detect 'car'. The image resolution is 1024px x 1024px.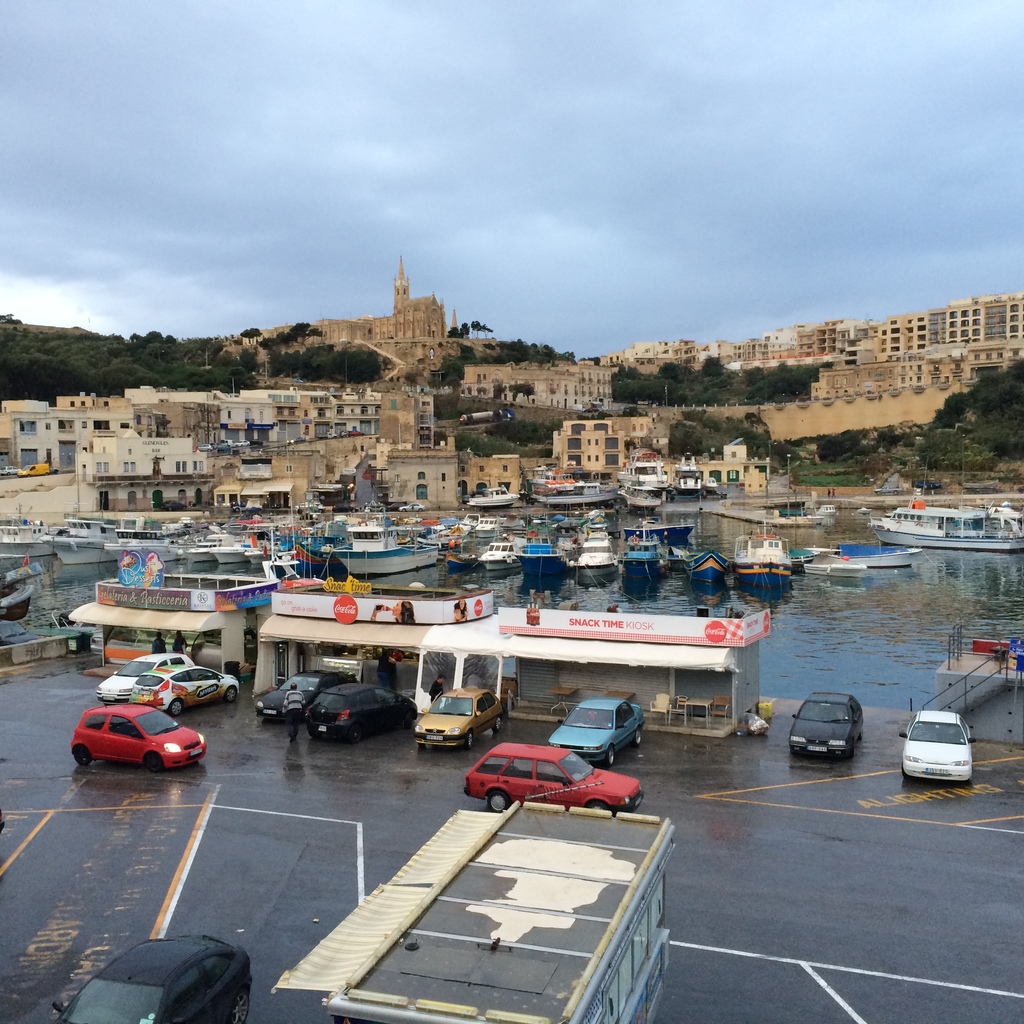
(left=895, top=715, right=974, bottom=781).
